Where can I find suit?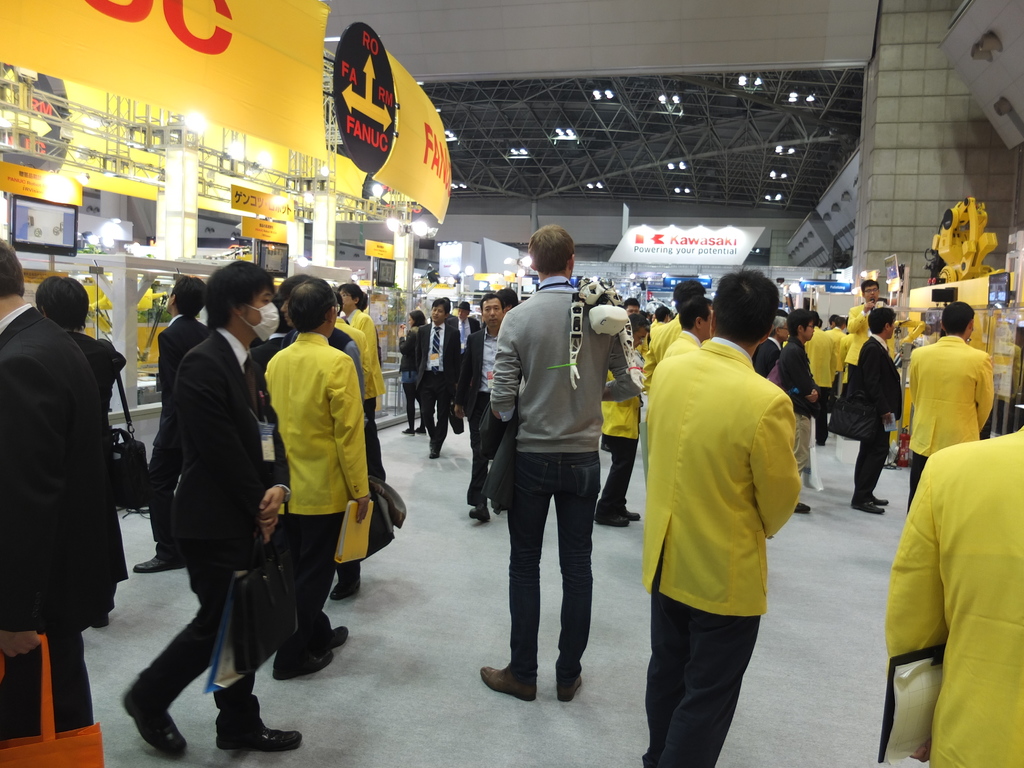
You can find it at x1=256, y1=333, x2=291, y2=365.
